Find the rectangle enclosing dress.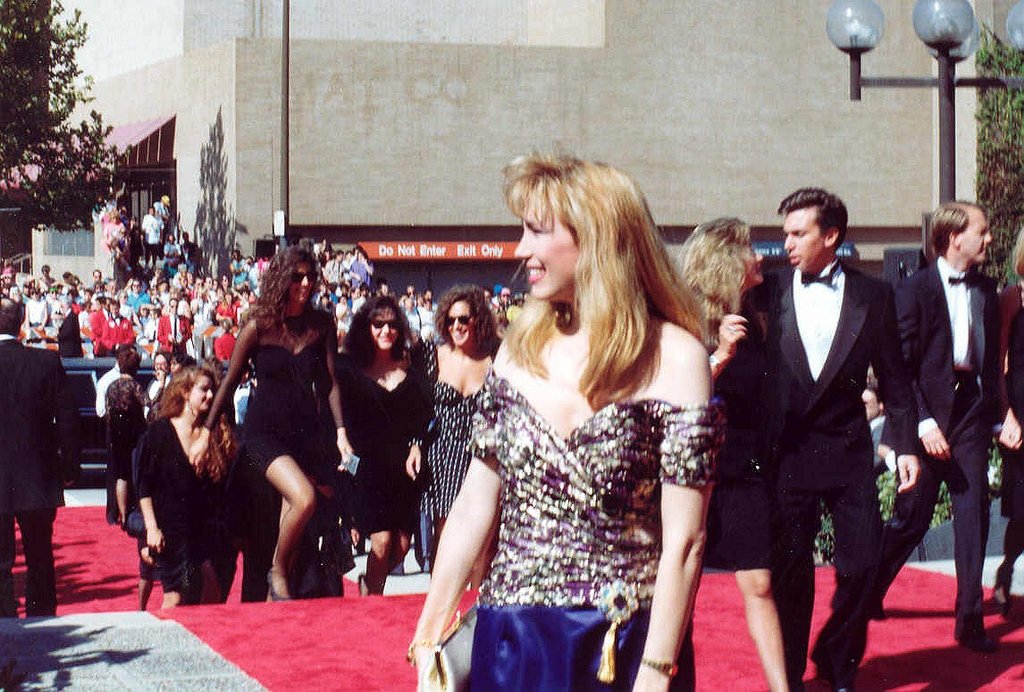
bbox(131, 414, 225, 595).
